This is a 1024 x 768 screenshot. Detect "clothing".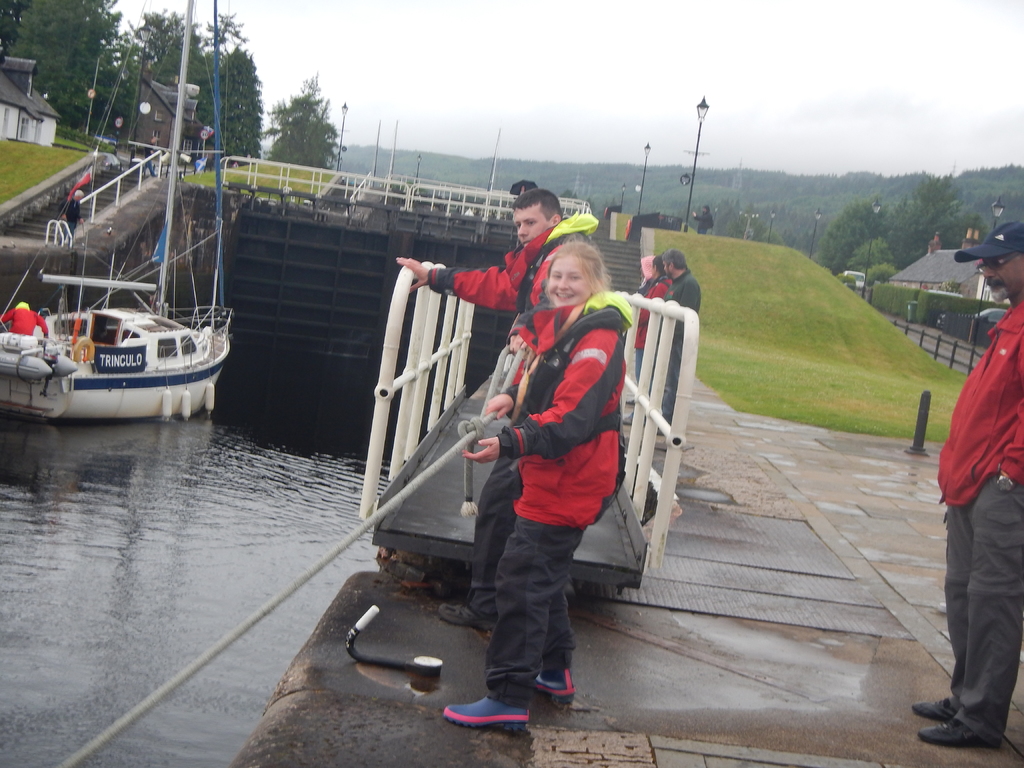
rect(637, 275, 673, 383).
